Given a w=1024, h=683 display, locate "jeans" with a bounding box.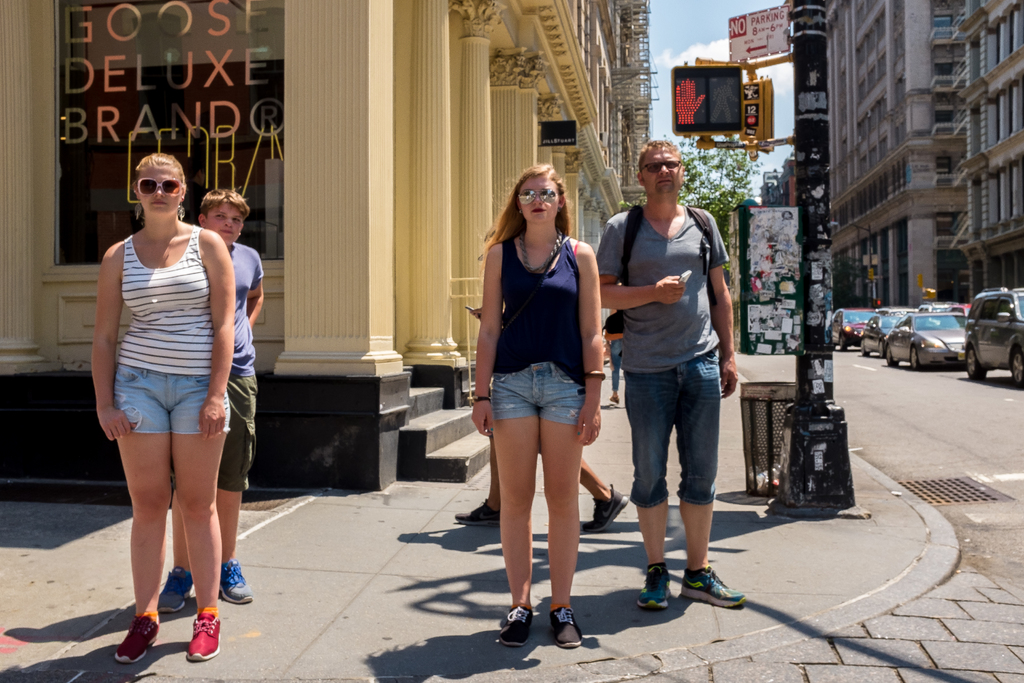
Located: x1=605 y1=340 x2=640 y2=391.
